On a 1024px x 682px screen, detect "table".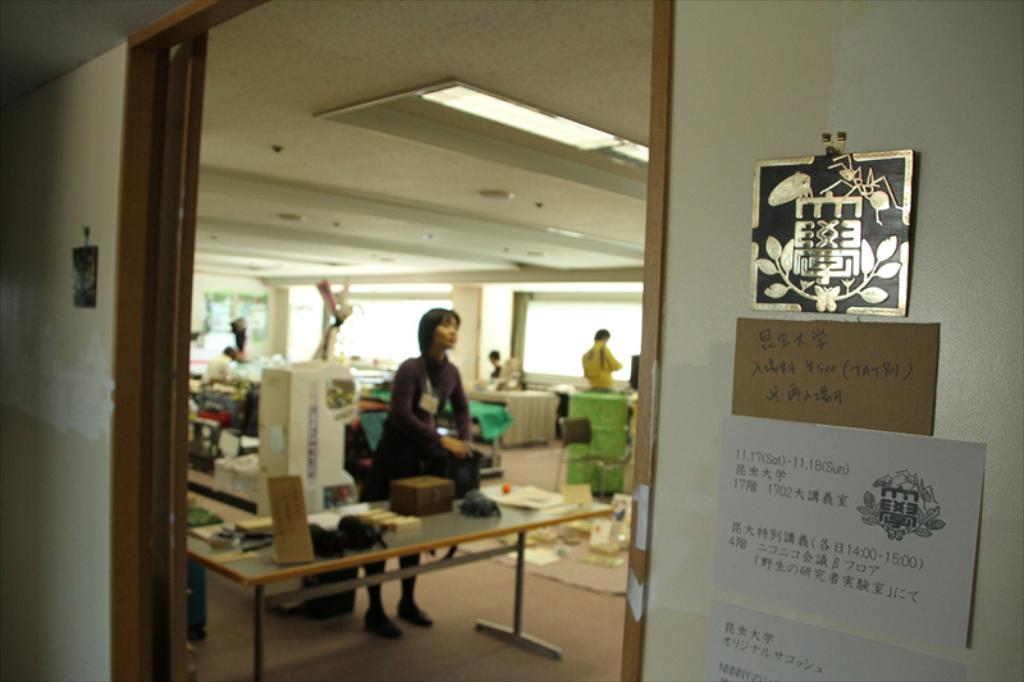
474, 384, 562, 441.
